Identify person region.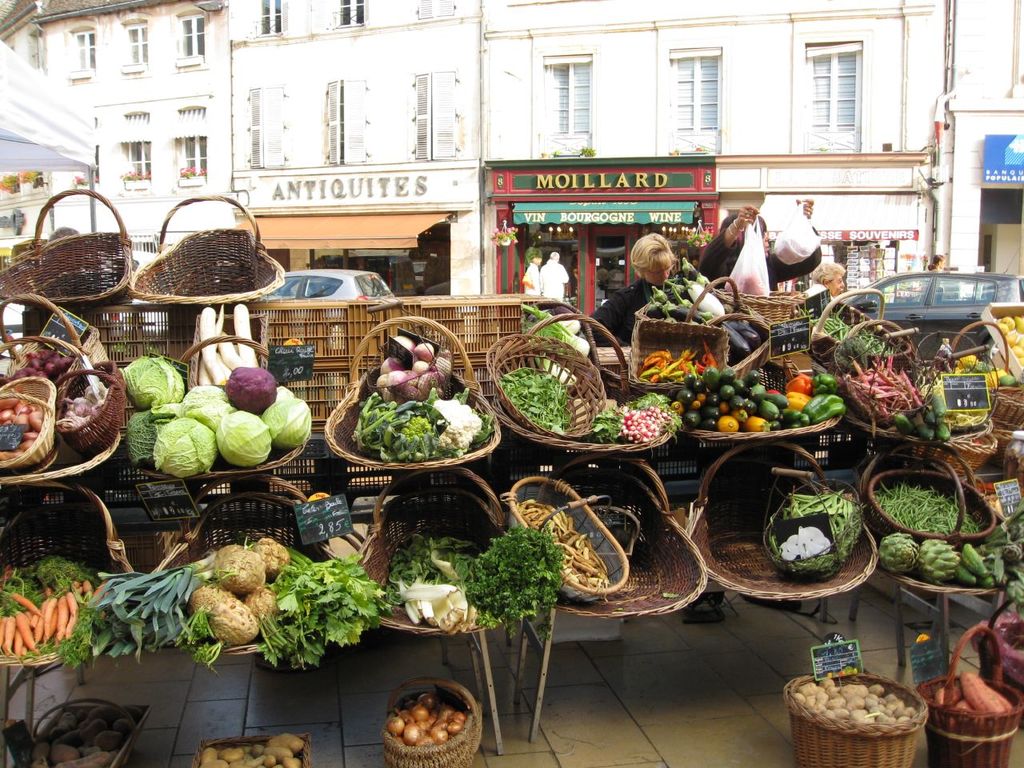
Region: select_region(622, 214, 690, 333).
